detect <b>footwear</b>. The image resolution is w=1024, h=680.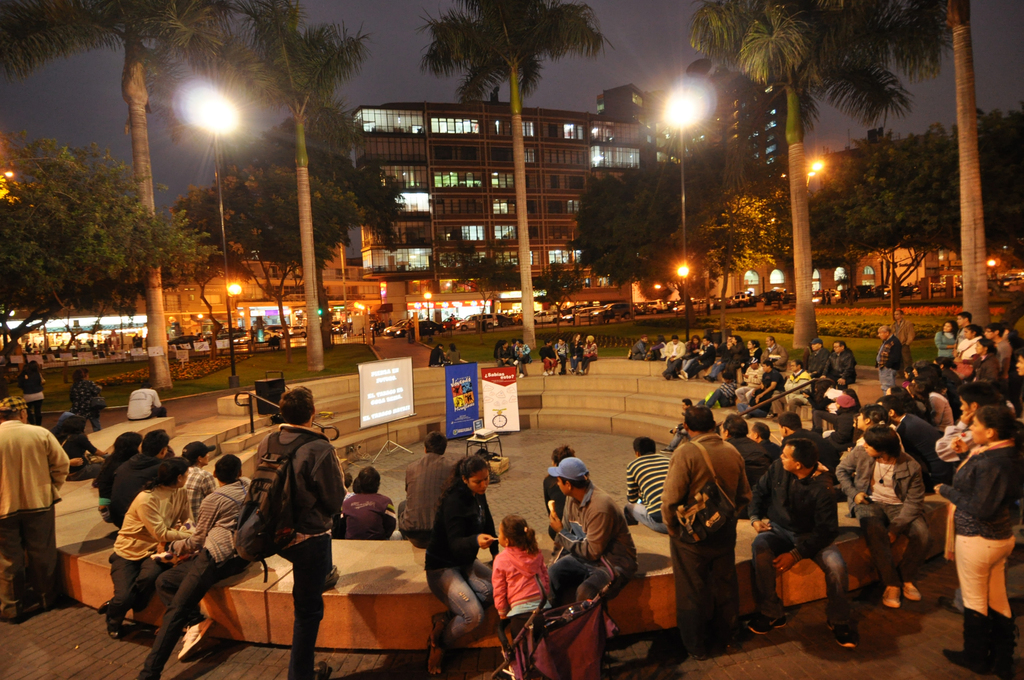
box(514, 359, 516, 365).
